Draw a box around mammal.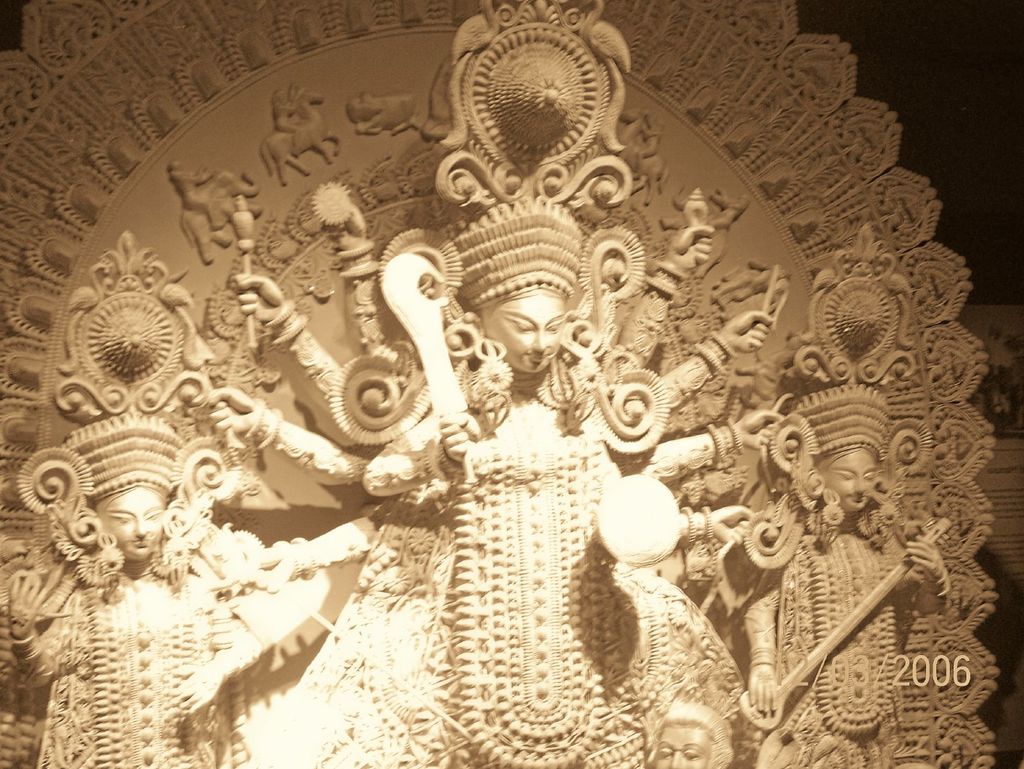
left=13, top=420, right=332, bottom=768.
